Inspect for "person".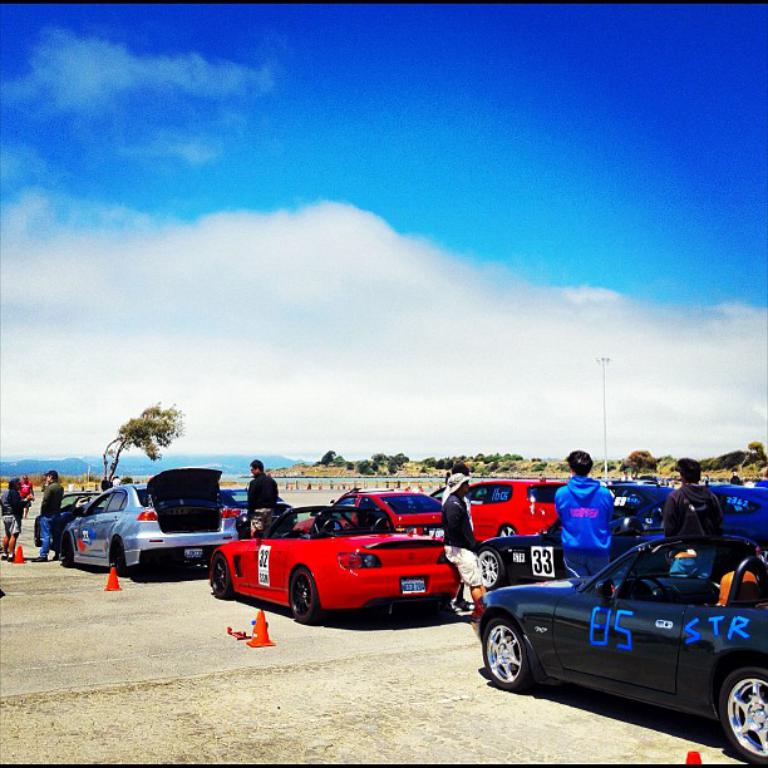
Inspection: (552,451,615,576).
